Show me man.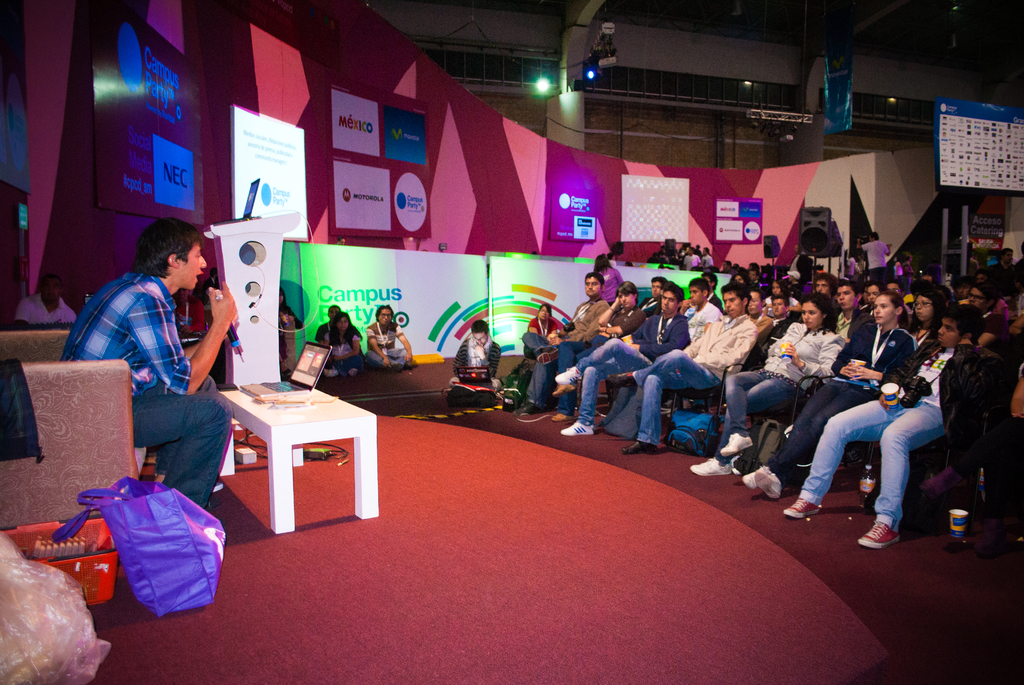
man is here: 67,213,241,542.
